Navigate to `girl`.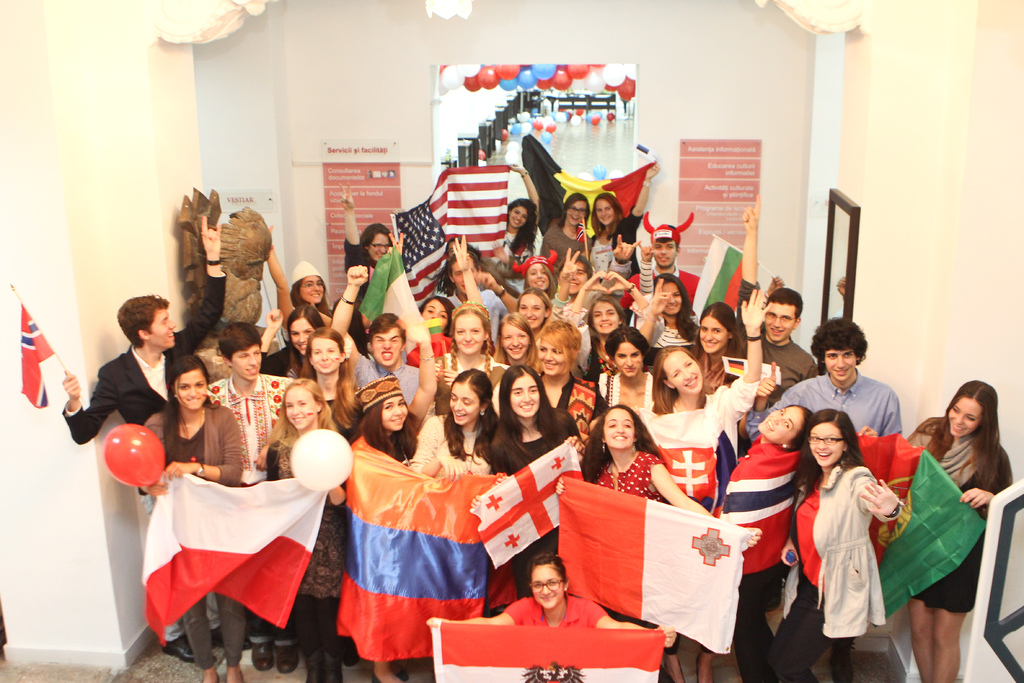
Navigation target: 261, 302, 323, 375.
